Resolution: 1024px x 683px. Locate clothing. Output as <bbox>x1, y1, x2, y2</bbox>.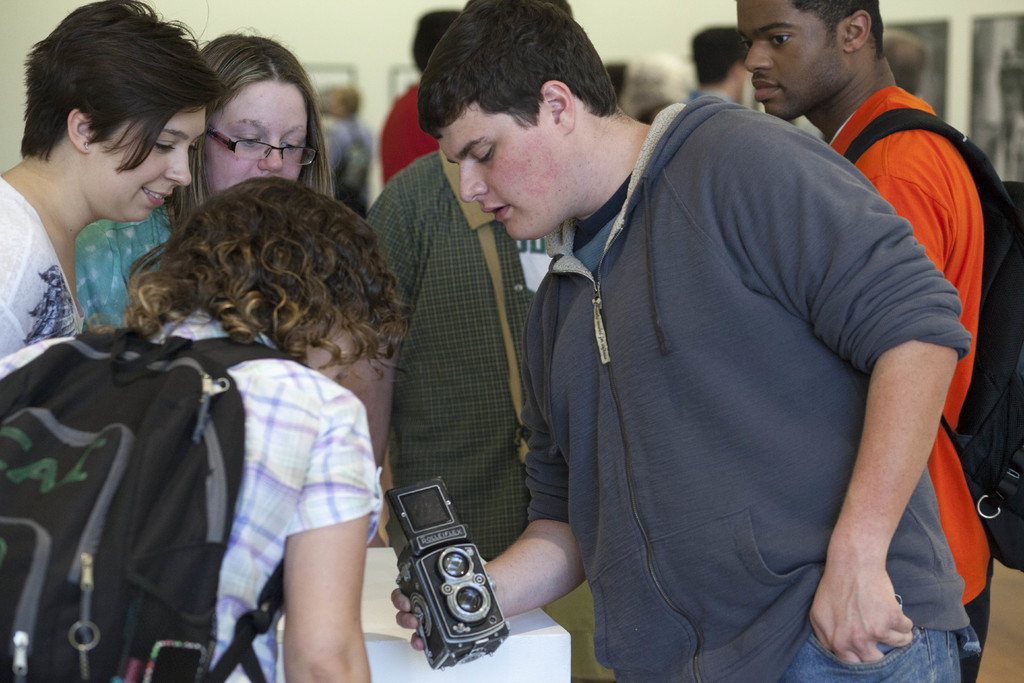
<bbox>73, 201, 170, 331</bbox>.
